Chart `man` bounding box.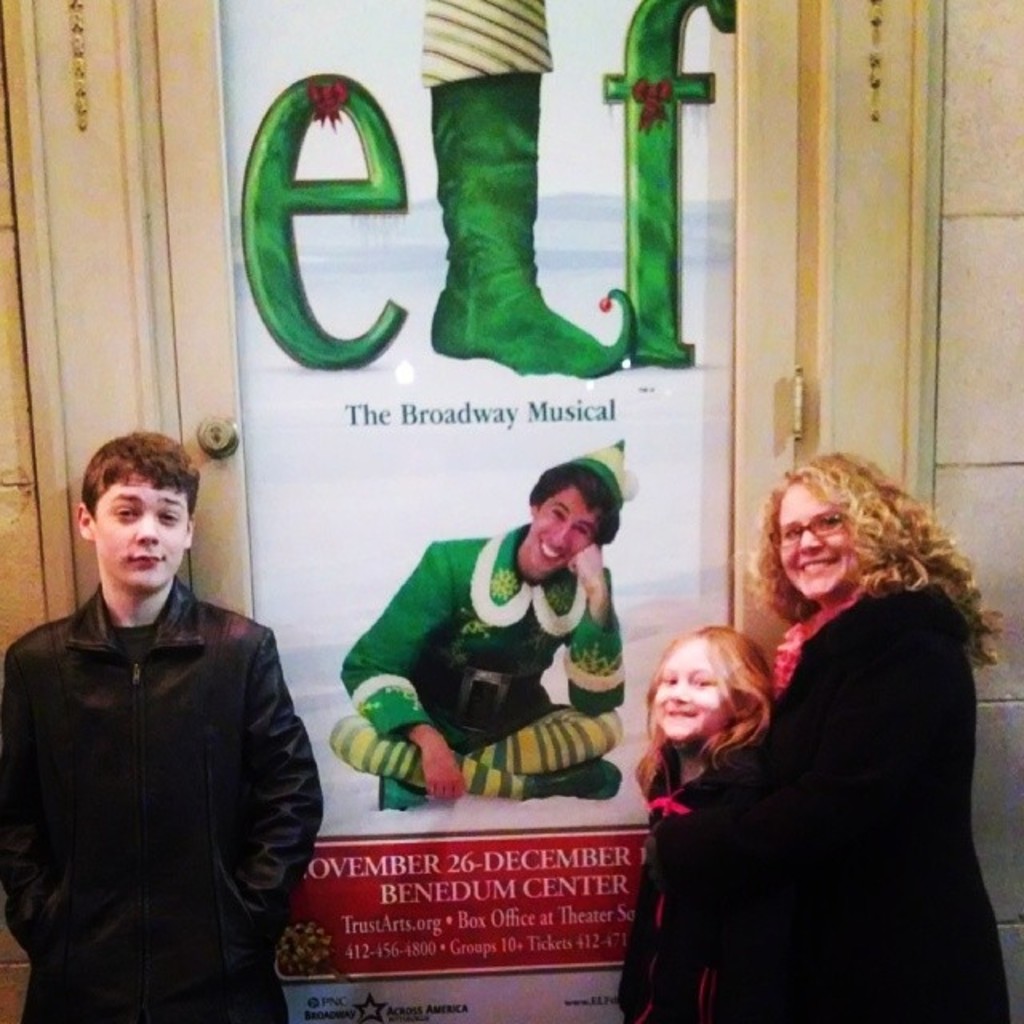
Charted: detection(328, 482, 694, 851).
